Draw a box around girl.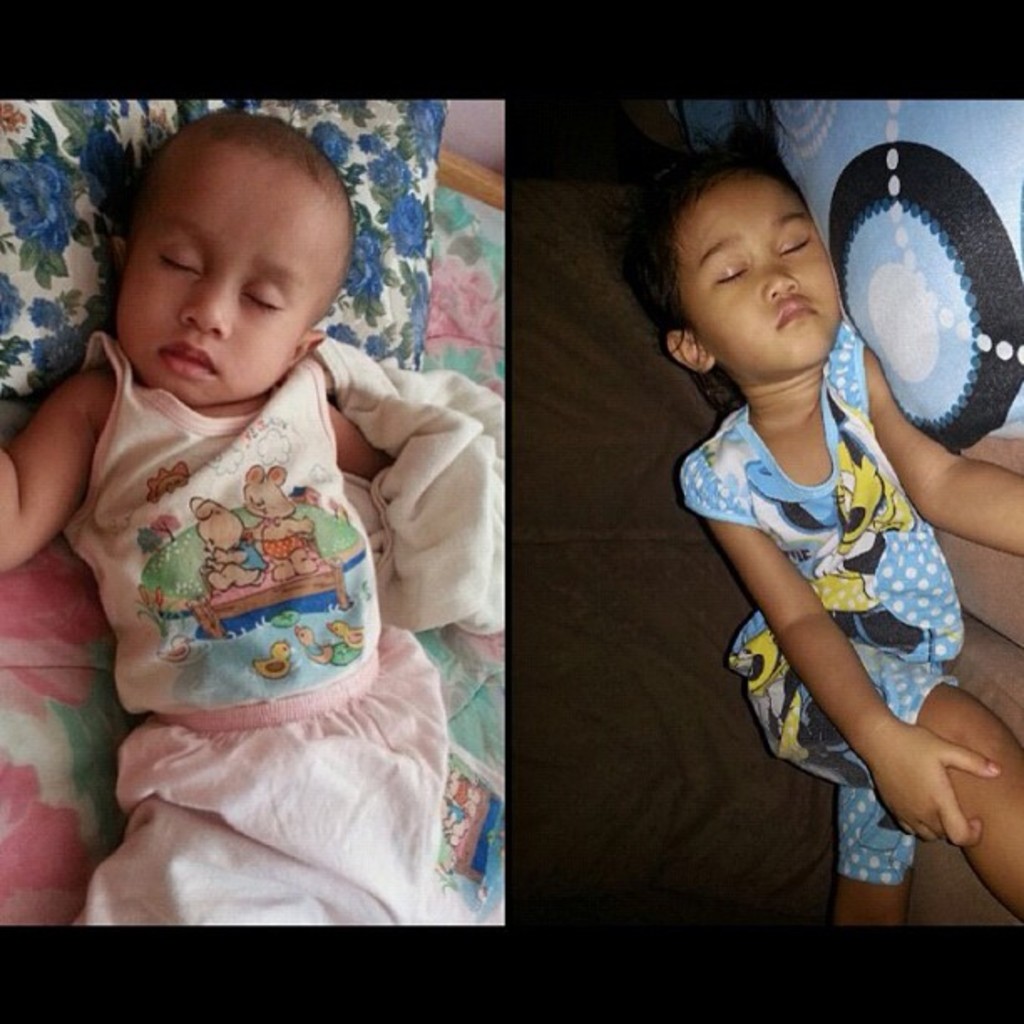
0:115:507:935.
